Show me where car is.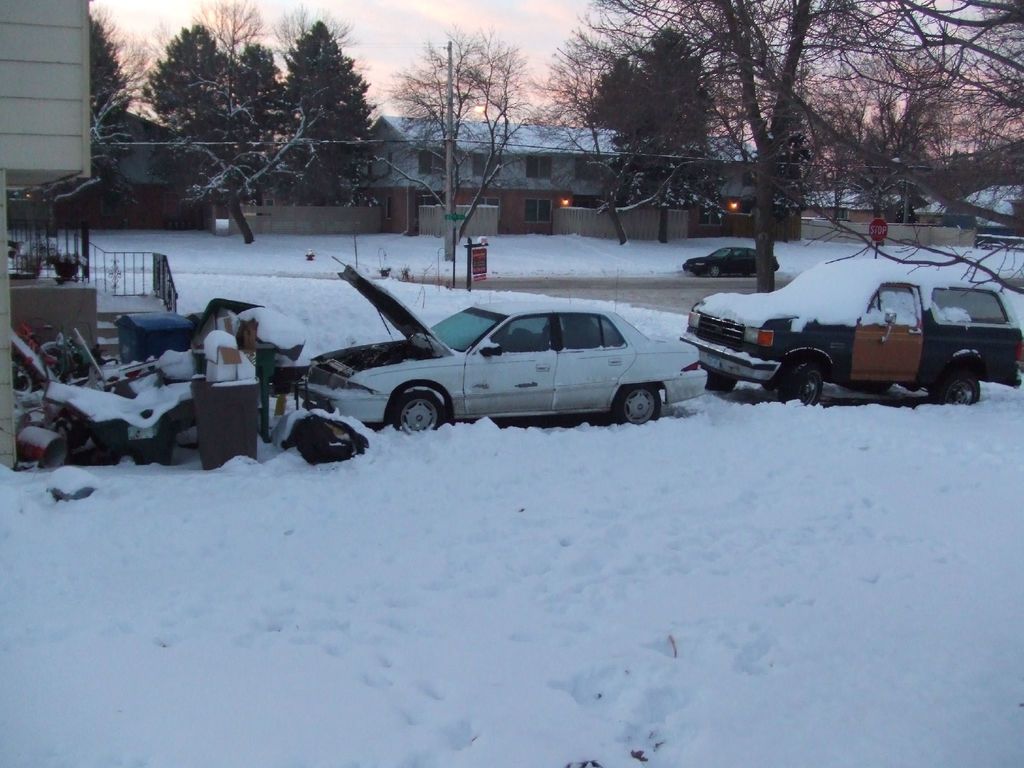
car is at x1=292 y1=263 x2=708 y2=433.
